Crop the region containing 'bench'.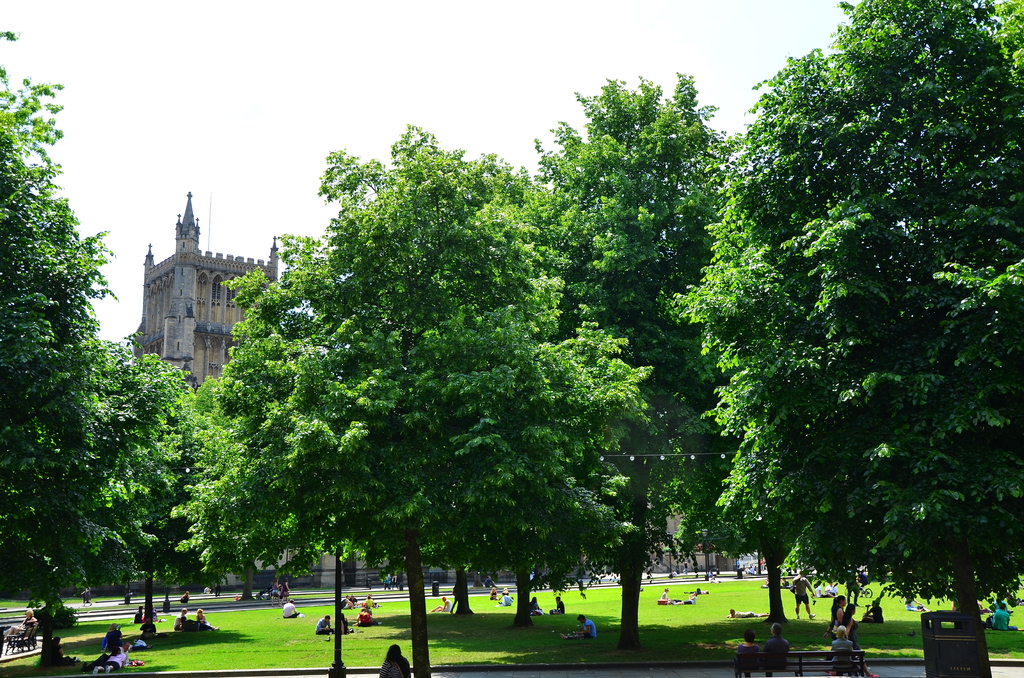
Crop region: crop(5, 622, 36, 655).
